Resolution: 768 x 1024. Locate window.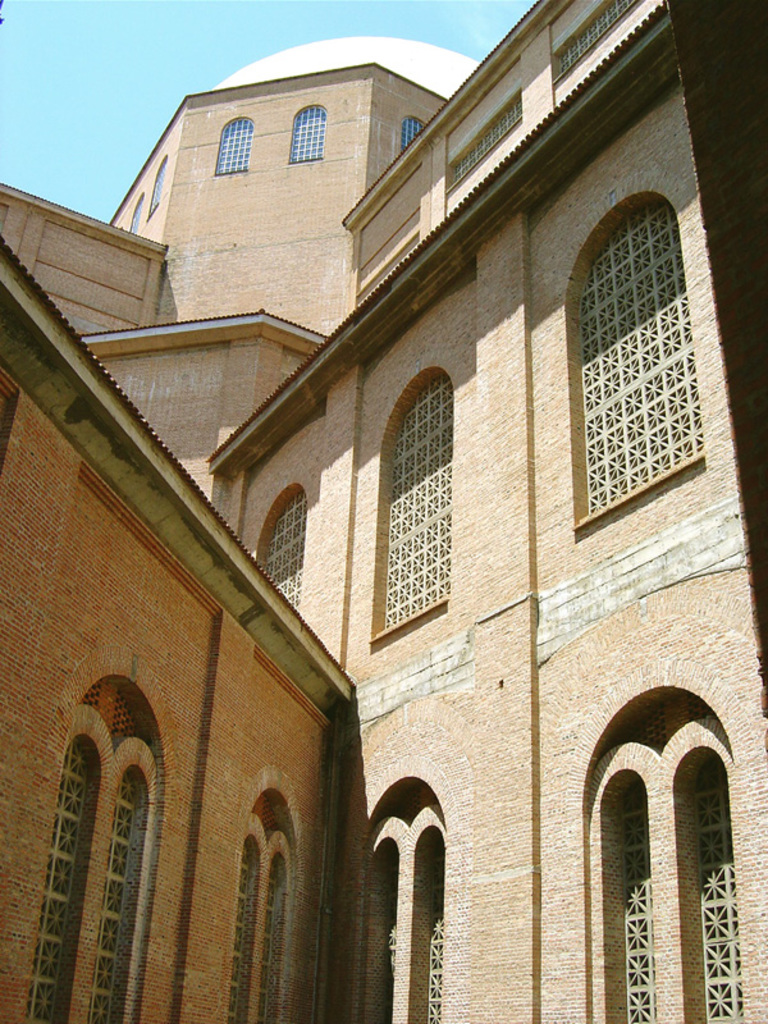
125:197:138:233.
